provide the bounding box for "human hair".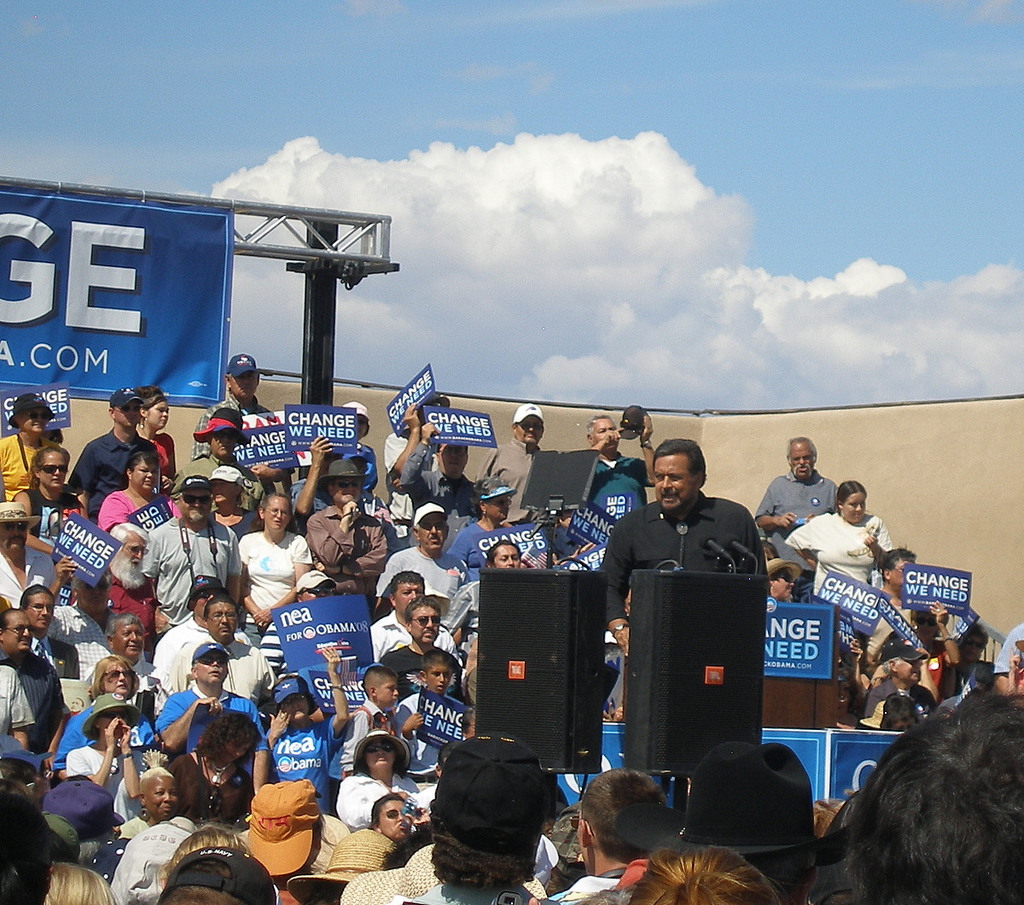
486 539 521 563.
